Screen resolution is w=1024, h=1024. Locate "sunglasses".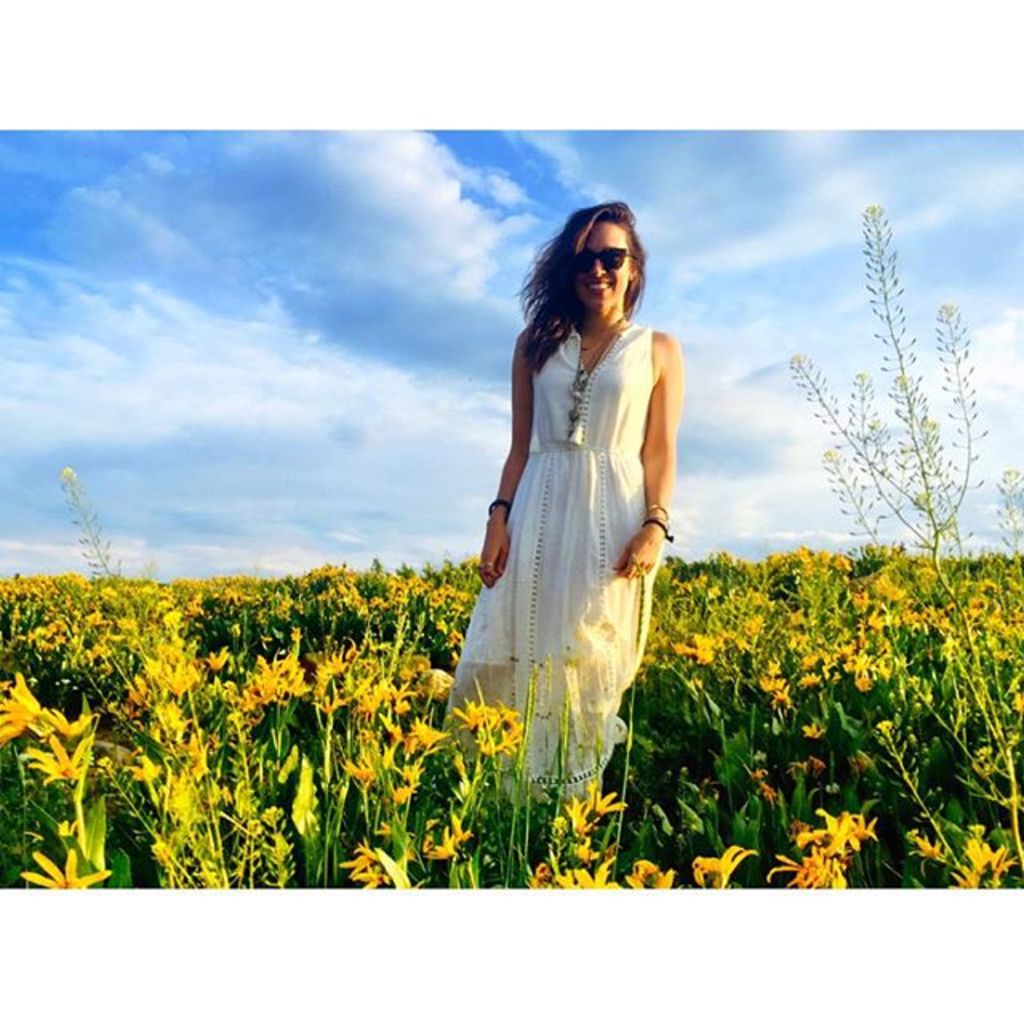
[578, 251, 640, 272].
